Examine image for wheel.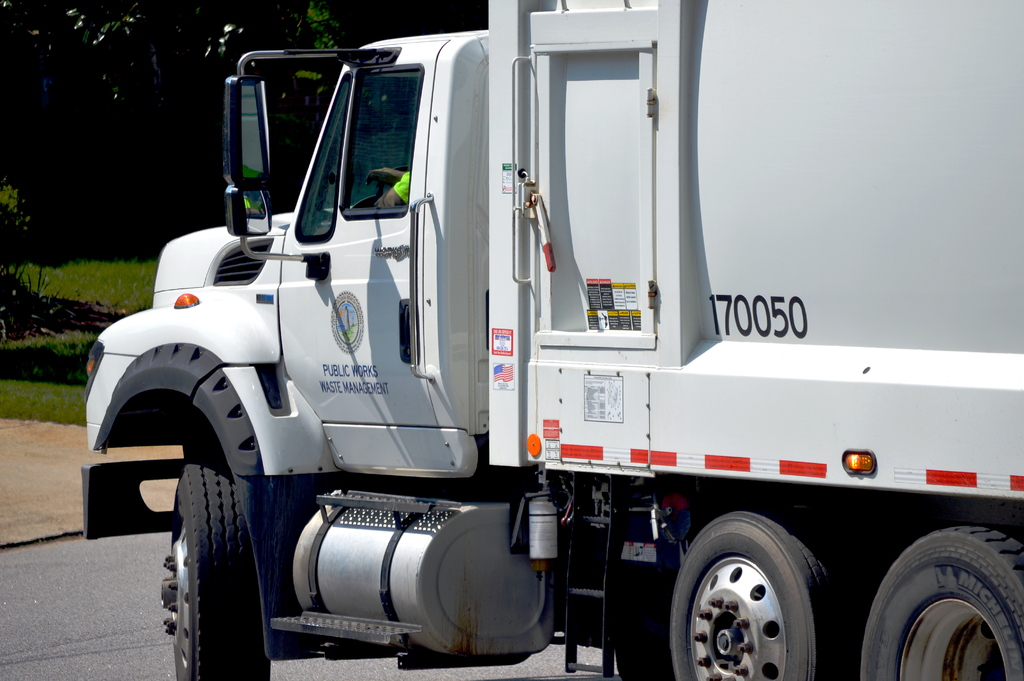
Examination result: 851,530,1018,680.
